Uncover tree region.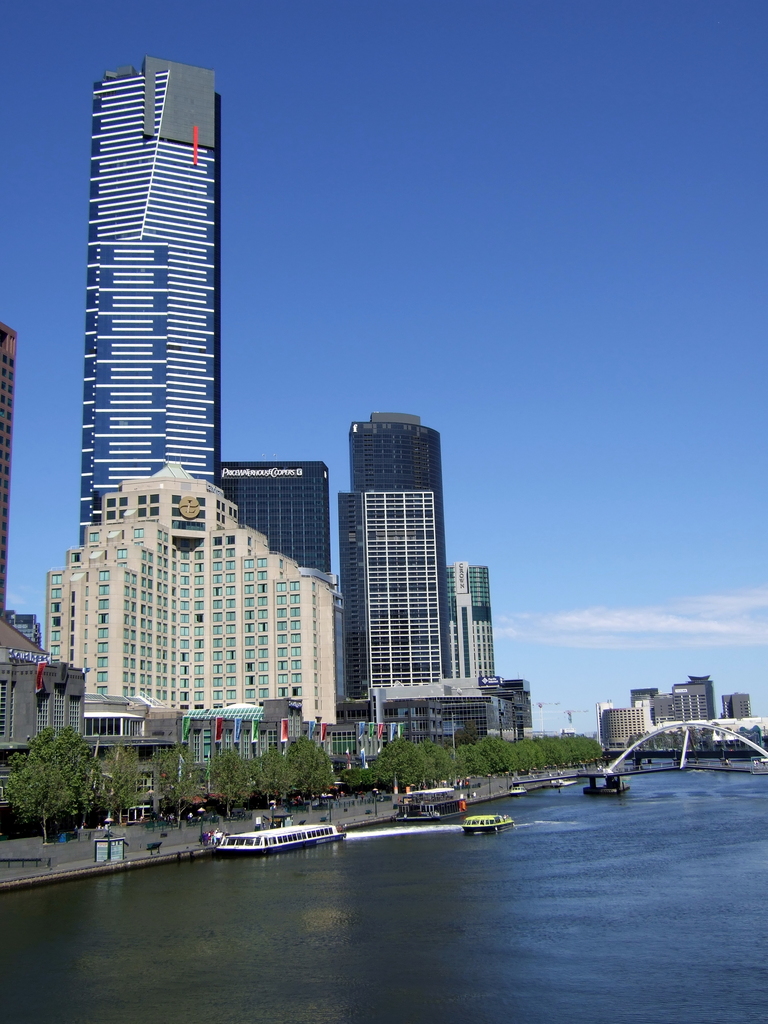
Uncovered: crop(98, 742, 149, 829).
